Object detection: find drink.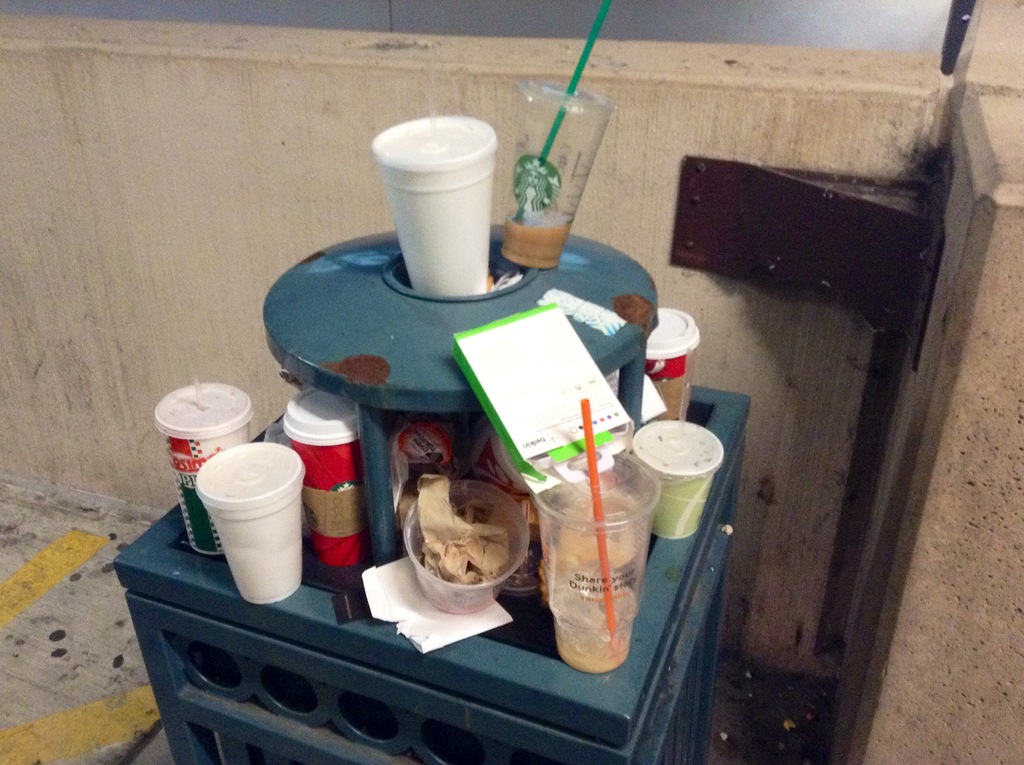
(x1=529, y1=453, x2=637, y2=684).
